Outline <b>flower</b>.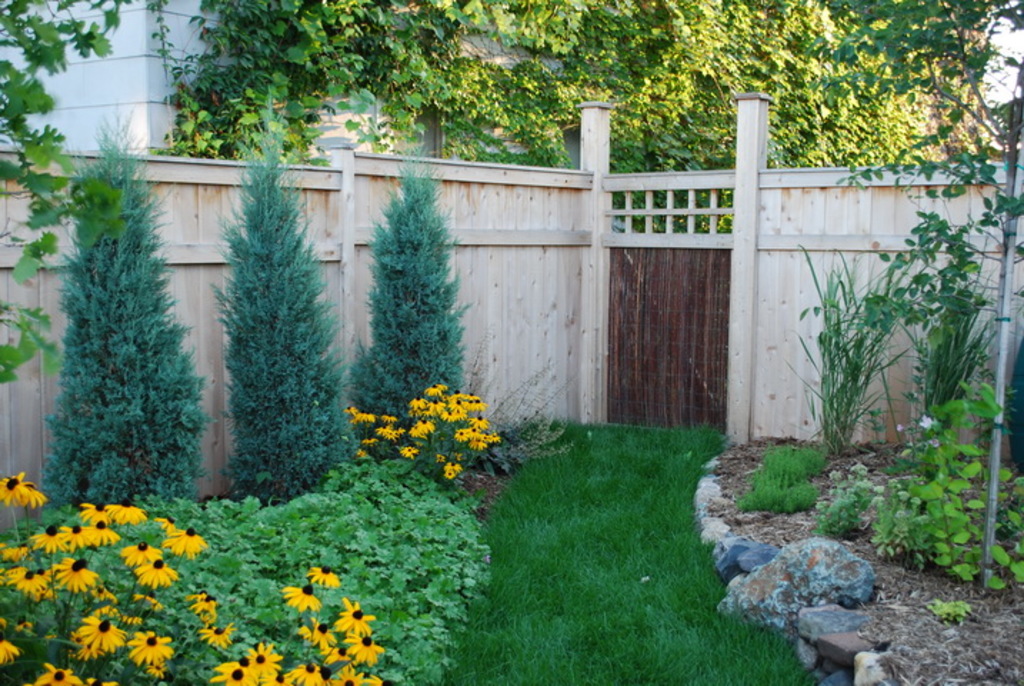
Outline: pyautogui.locateOnScreen(304, 566, 336, 592).
